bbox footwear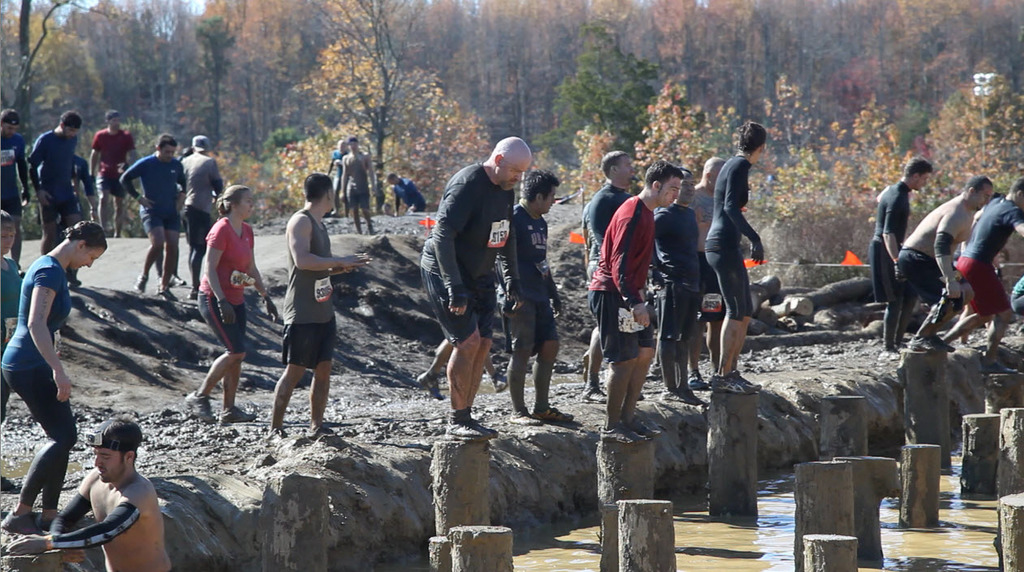
x1=216 y1=405 x2=258 y2=422
